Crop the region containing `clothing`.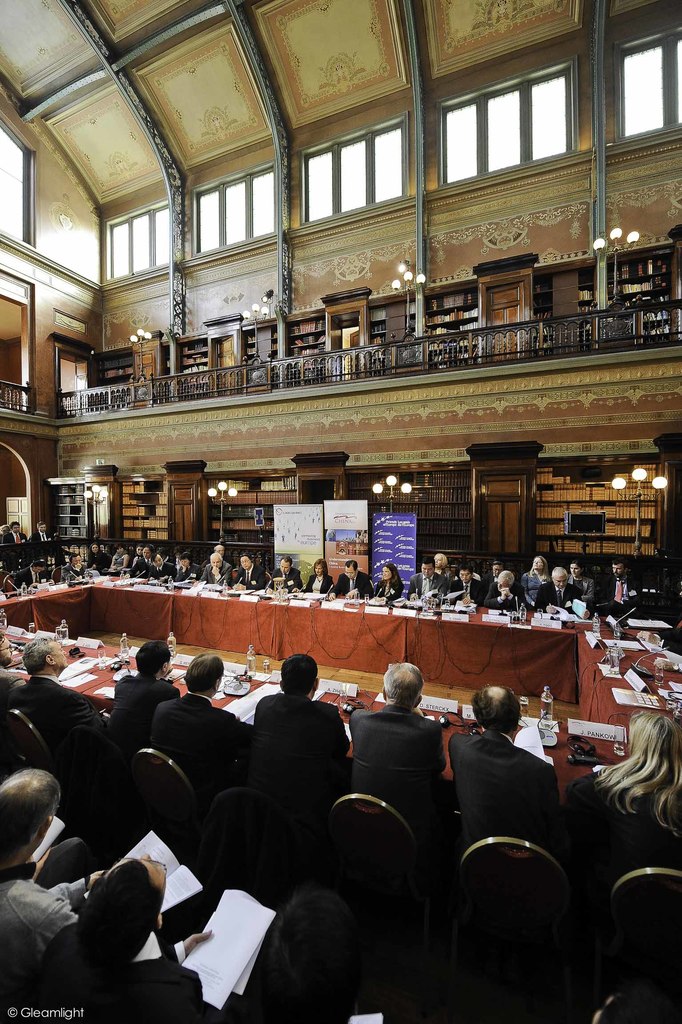
Crop region: (x1=74, y1=538, x2=638, y2=624).
